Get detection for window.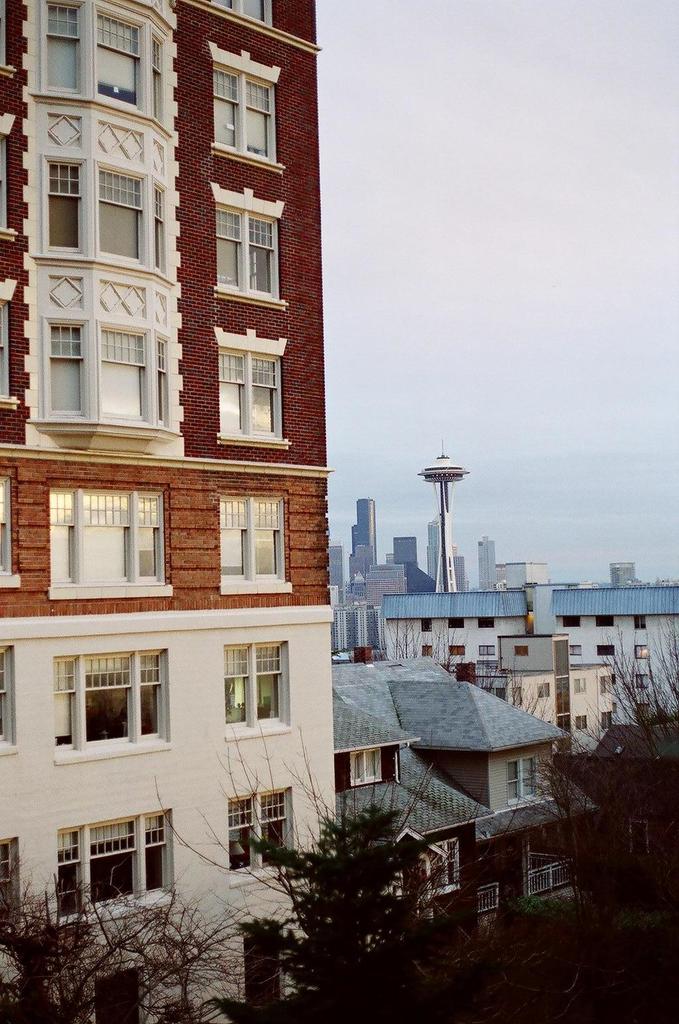
Detection: crop(531, 678, 557, 696).
